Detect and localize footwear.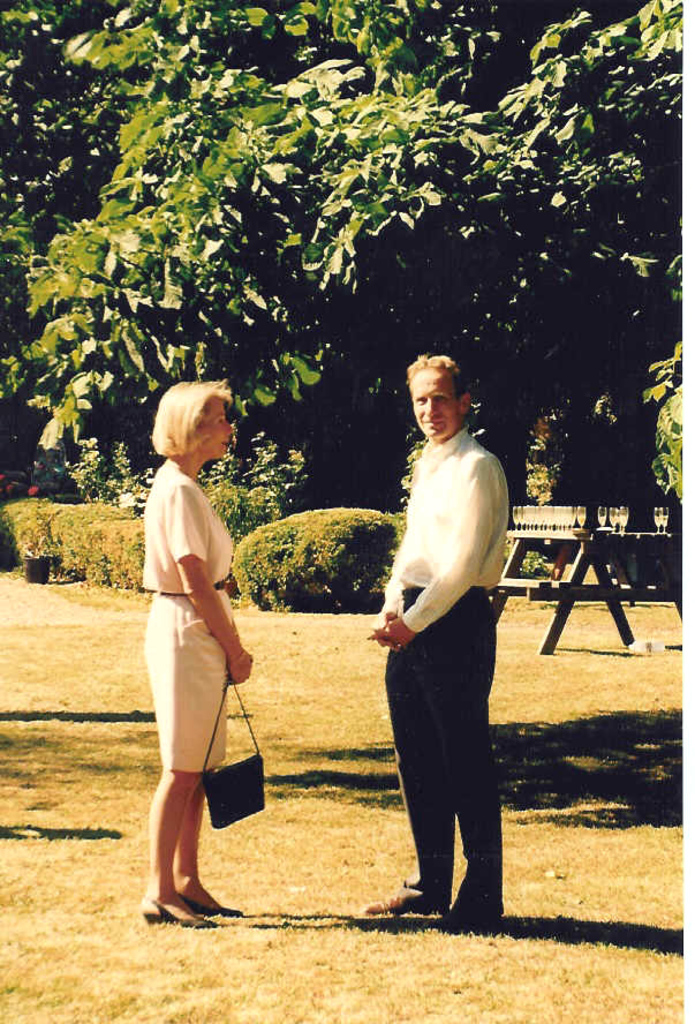
Localized at (361, 889, 400, 914).
